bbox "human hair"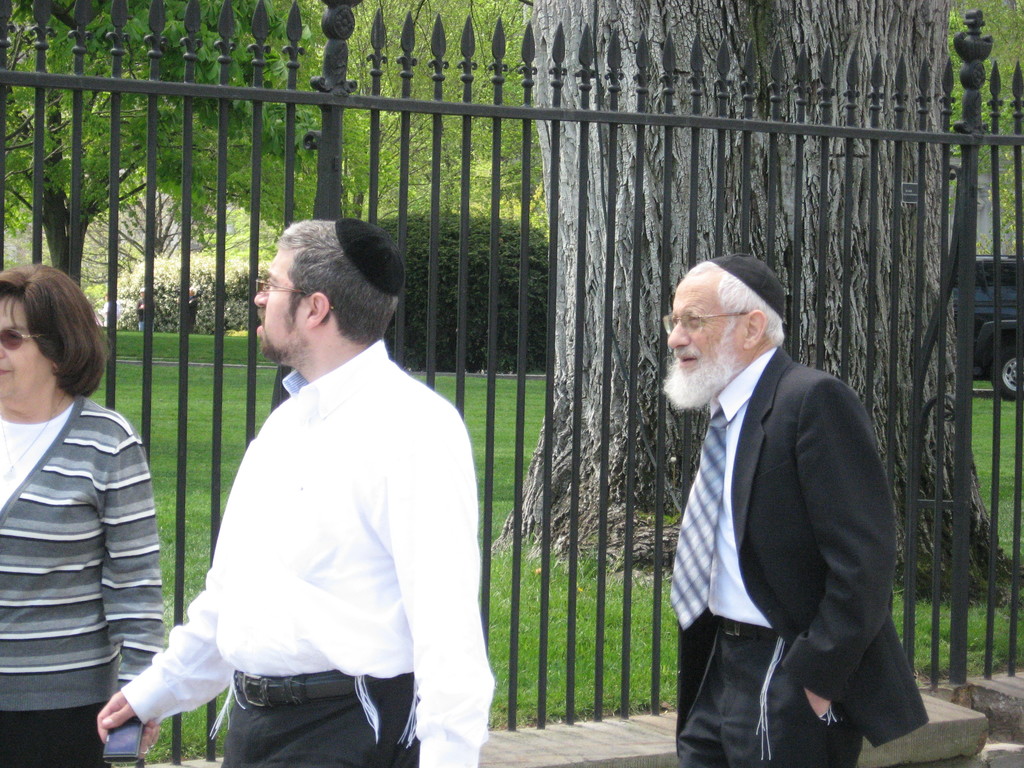
bbox(275, 218, 399, 341)
